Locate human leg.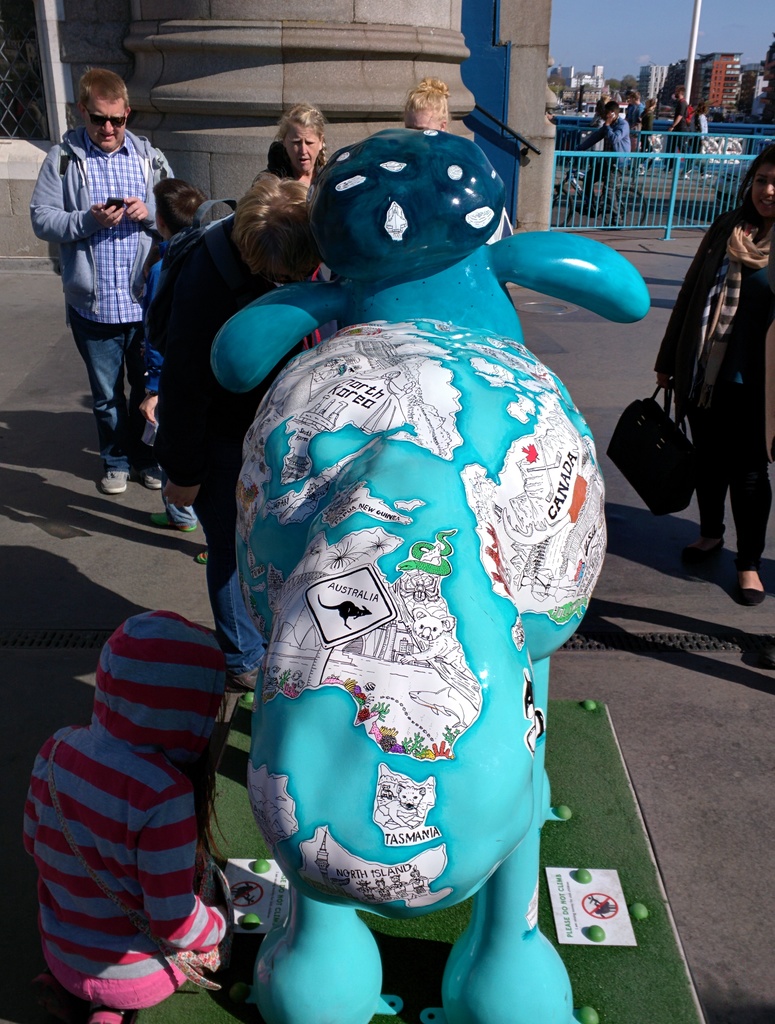
Bounding box: crop(737, 382, 770, 602).
